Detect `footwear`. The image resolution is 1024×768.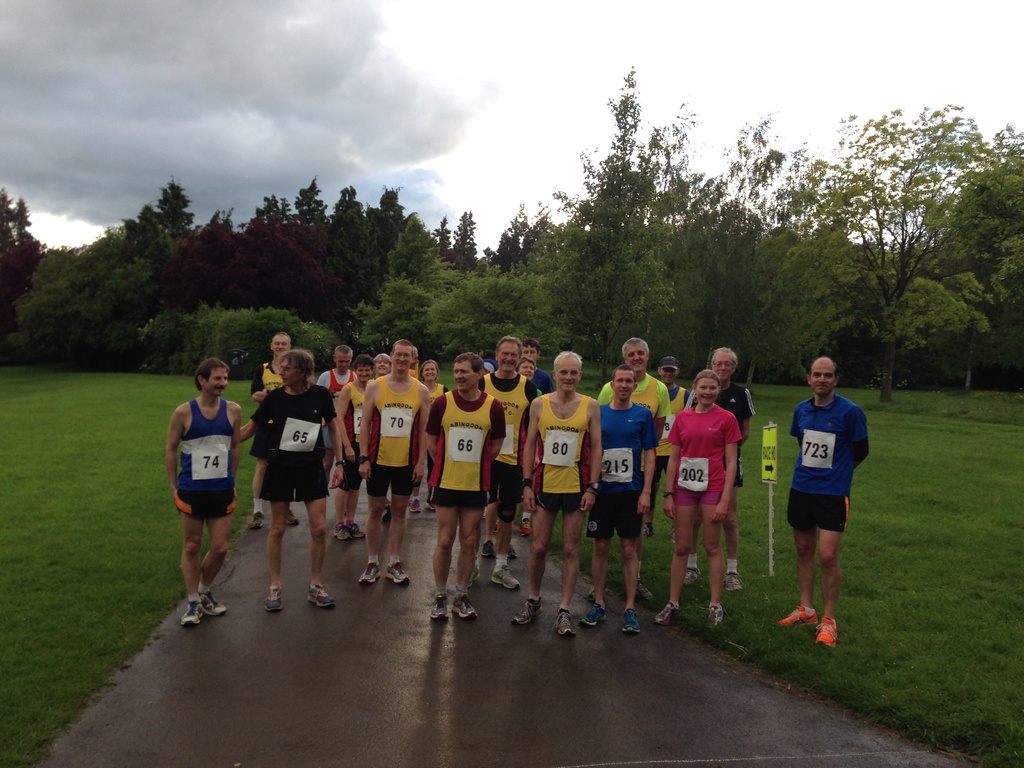
(x1=196, y1=587, x2=232, y2=620).
